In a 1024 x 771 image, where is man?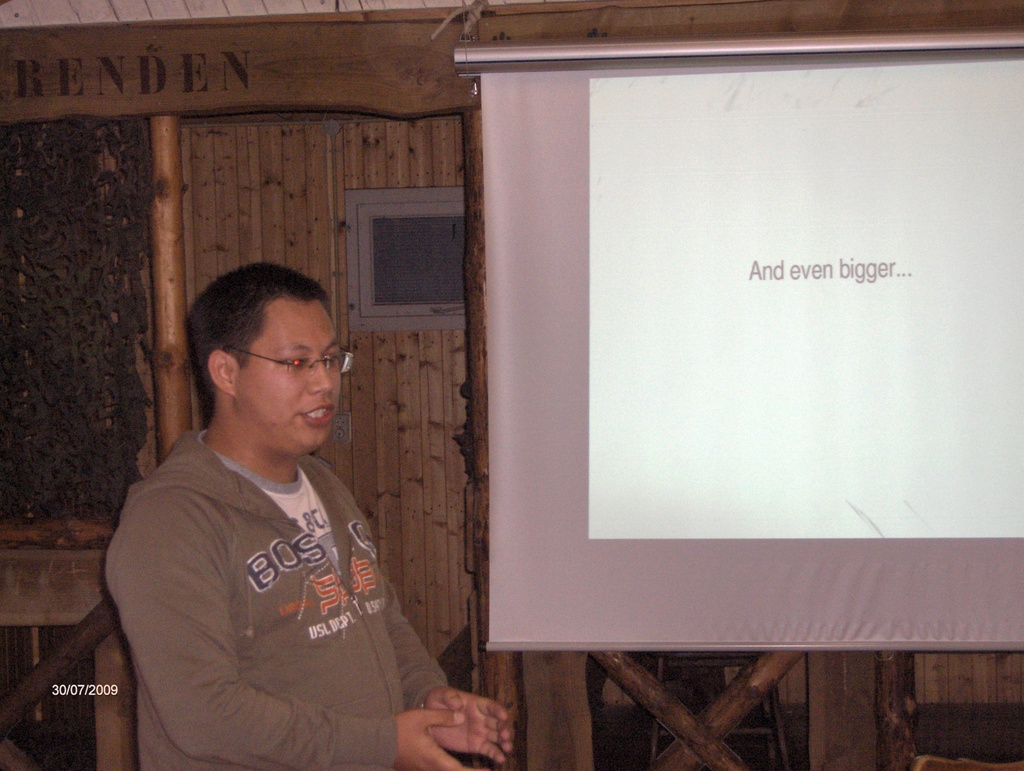
(x1=87, y1=252, x2=469, y2=770).
